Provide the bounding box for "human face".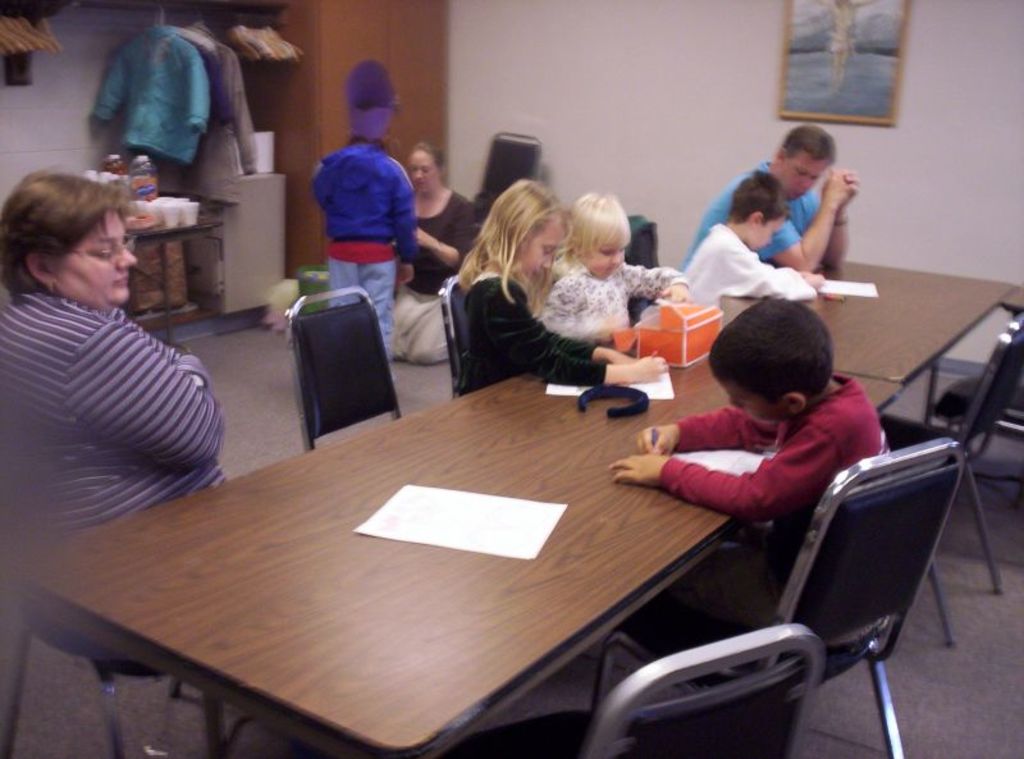
584 230 626 279.
